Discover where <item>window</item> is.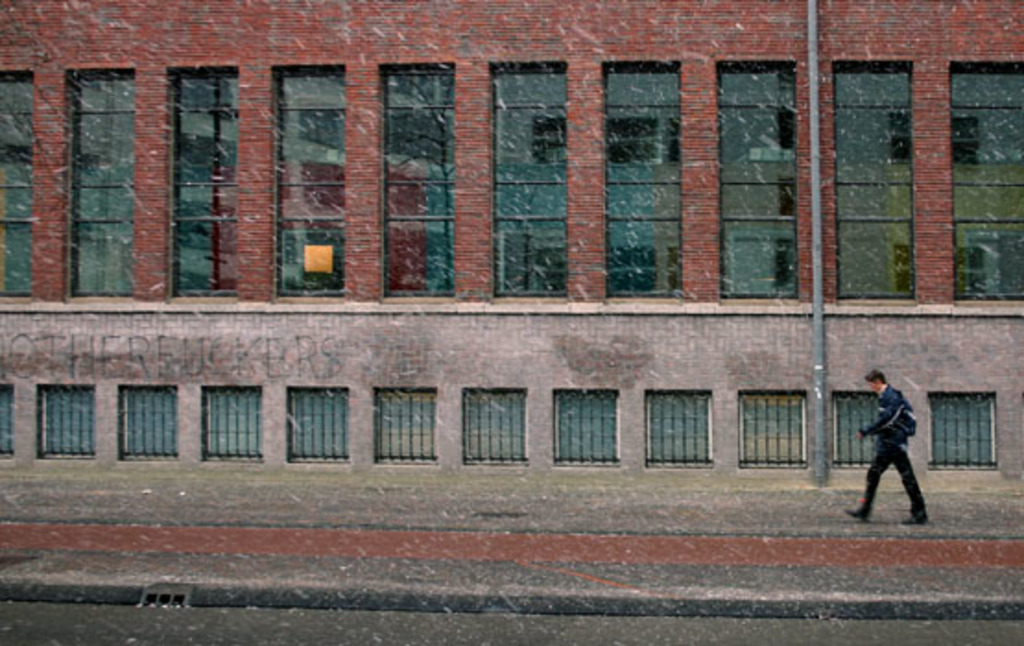
Discovered at 65 66 133 297.
